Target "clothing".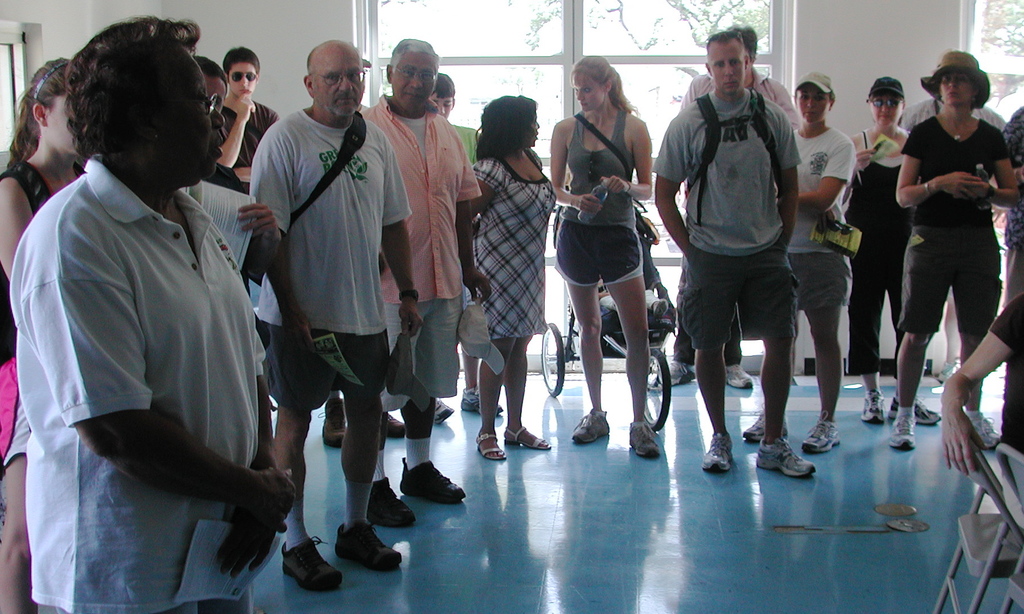
Target region: rect(239, 102, 409, 409).
